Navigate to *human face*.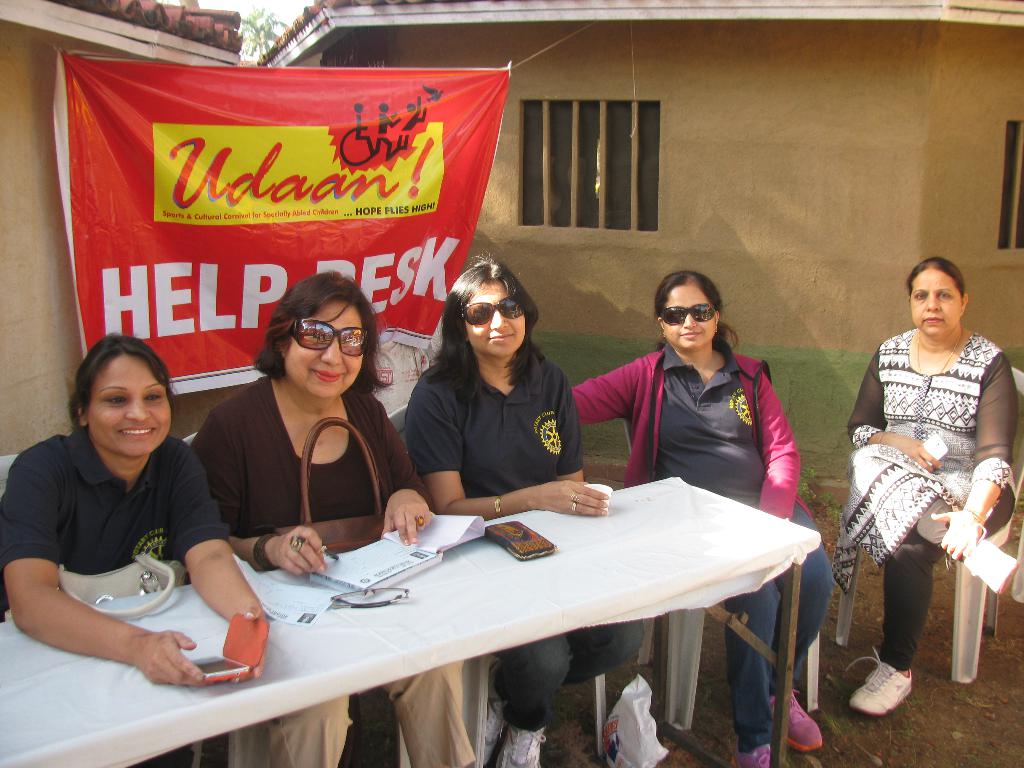
Navigation target: (283,300,366,394).
